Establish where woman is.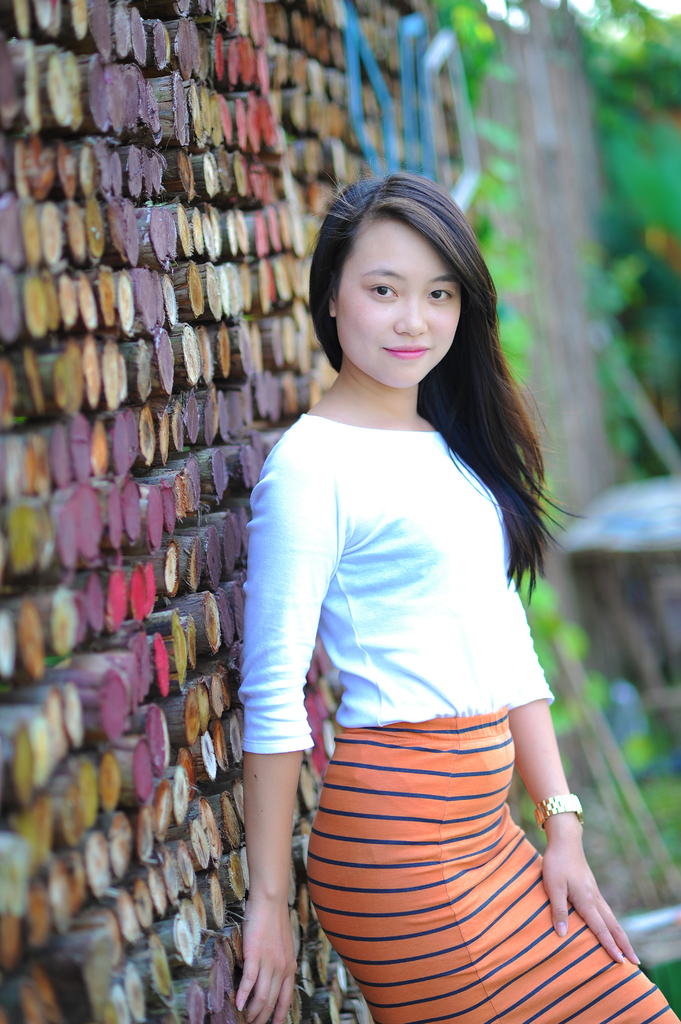
Established at {"x1": 217, "y1": 163, "x2": 618, "y2": 1011}.
